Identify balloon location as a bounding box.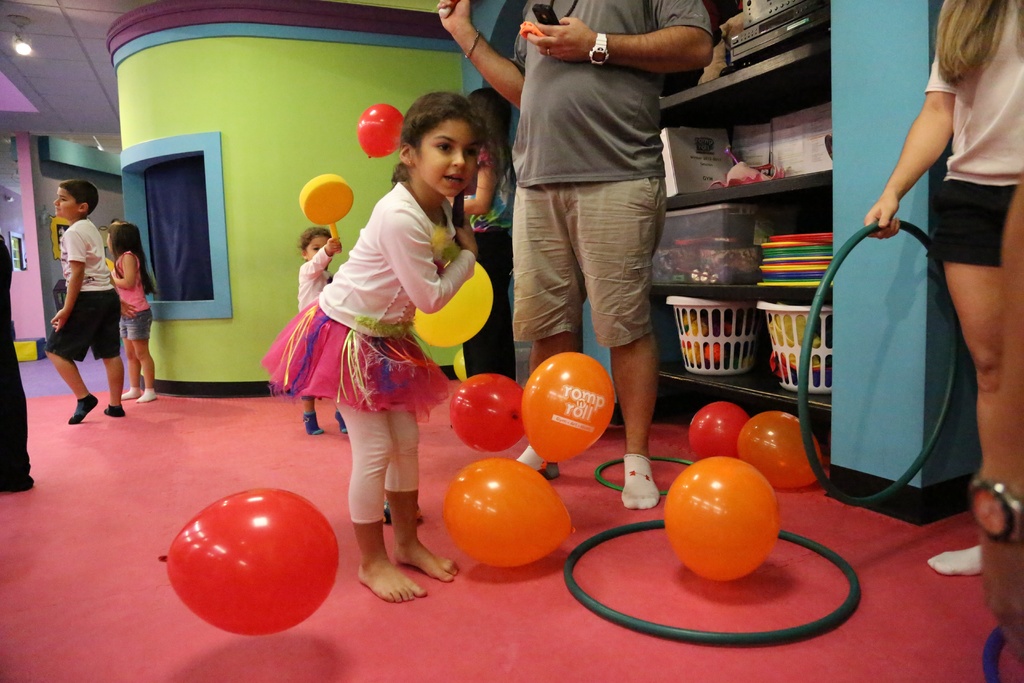
[x1=412, y1=263, x2=495, y2=349].
